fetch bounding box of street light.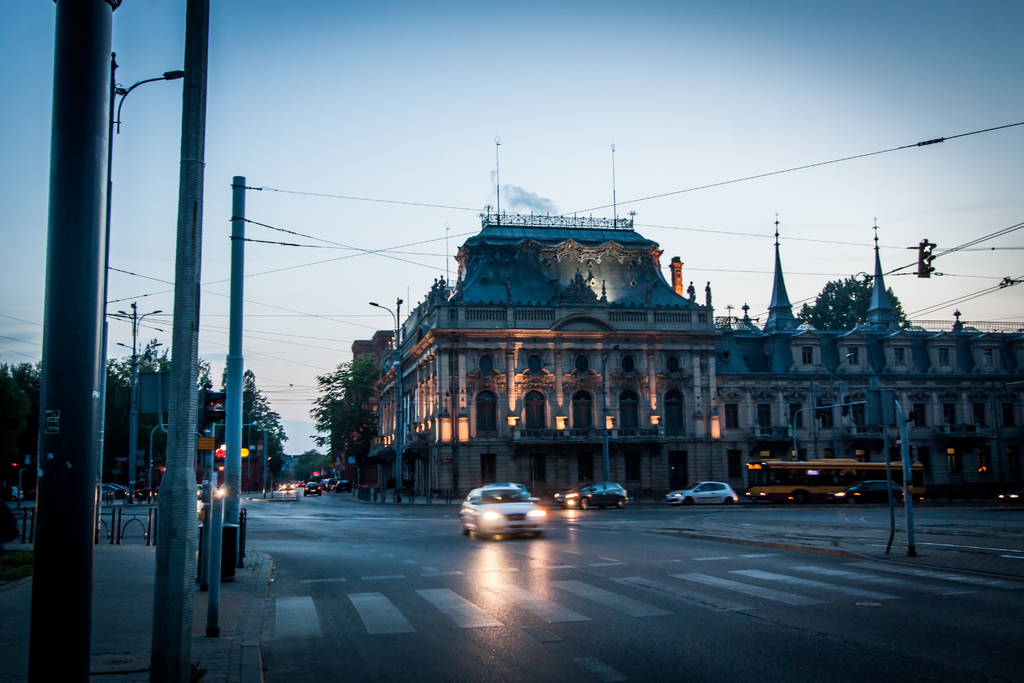
Bbox: crop(600, 342, 622, 484).
